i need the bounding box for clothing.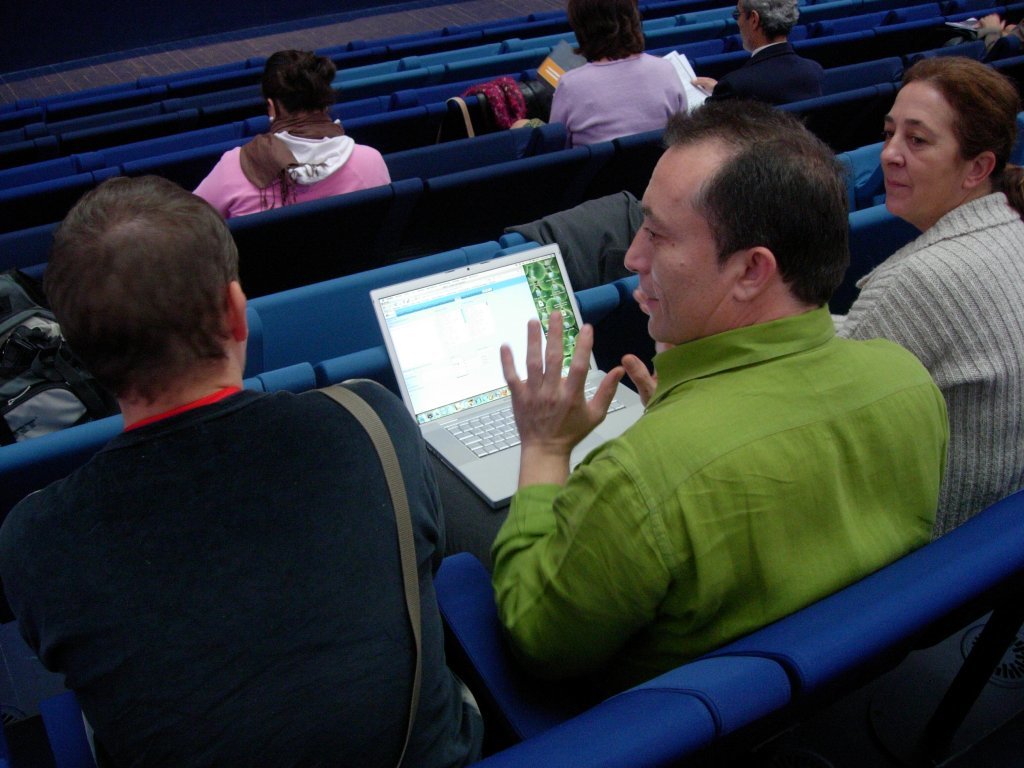
Here it is: (840,187,1023,524).
